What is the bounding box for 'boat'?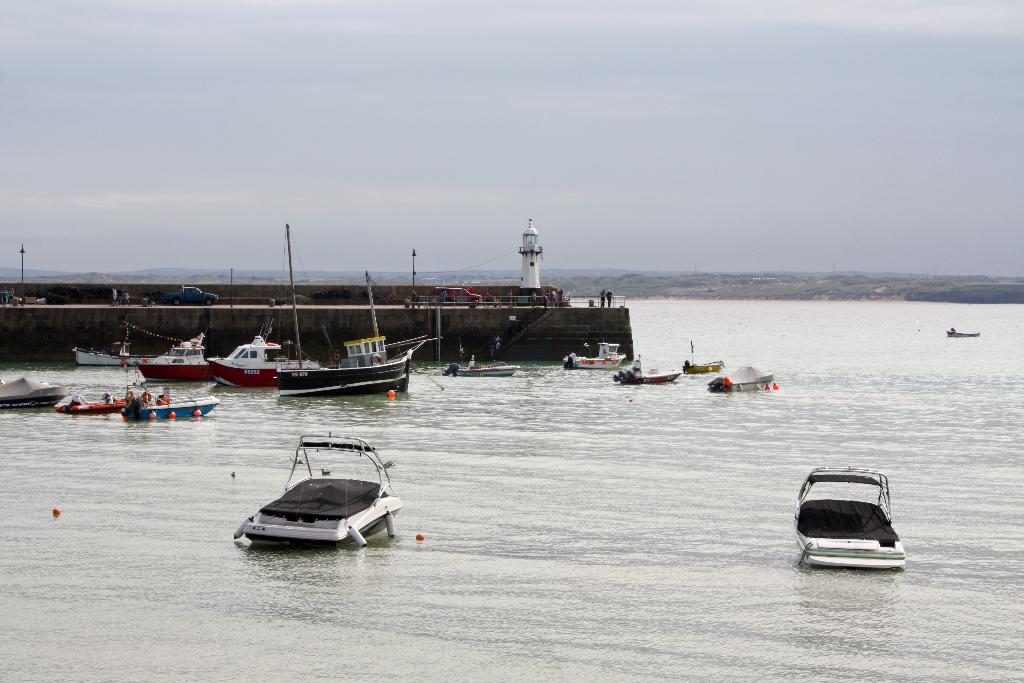
select_region(461, 364, 521, 380).
